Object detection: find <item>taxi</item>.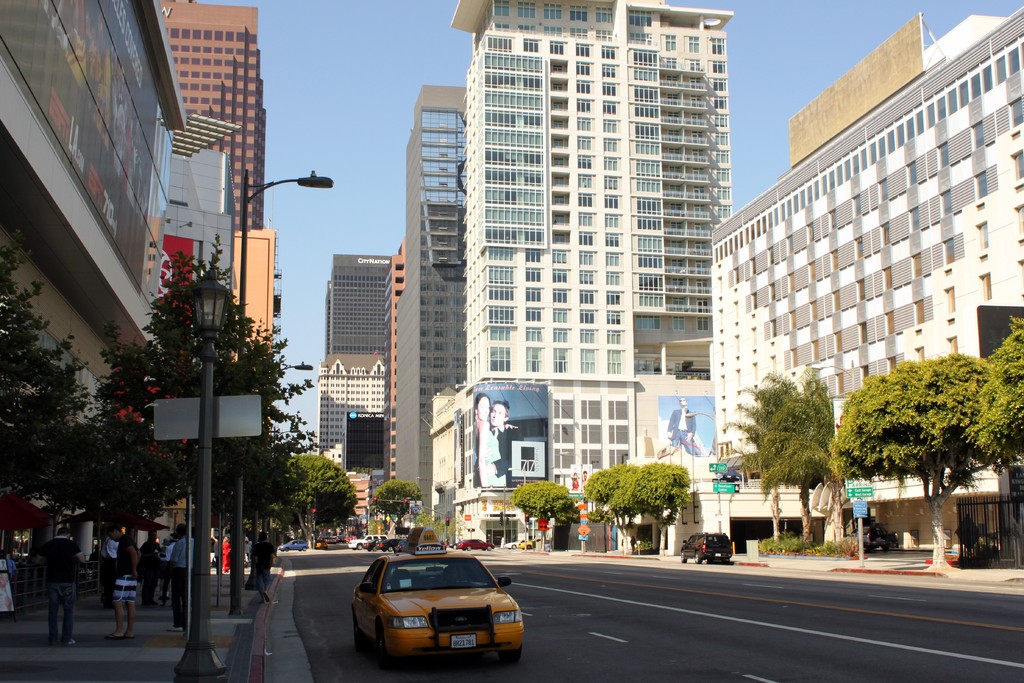
504 536 543 550.
